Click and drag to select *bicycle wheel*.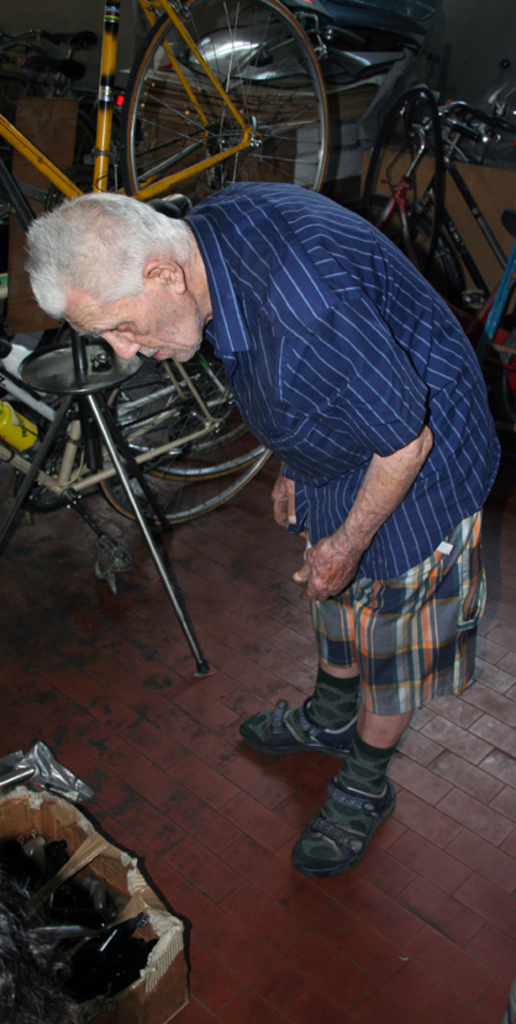
Selection: pyautogui.locateOnScreen(351, 195, 451, 306).
